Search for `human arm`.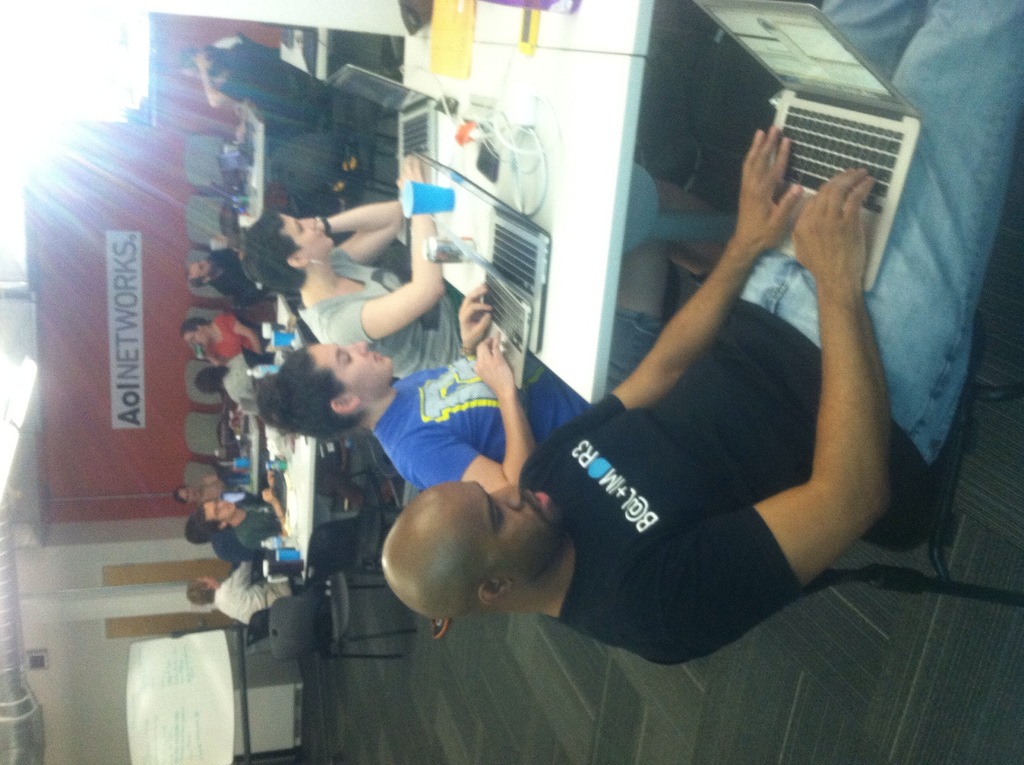
Found at [311, 191, 408, 266].
